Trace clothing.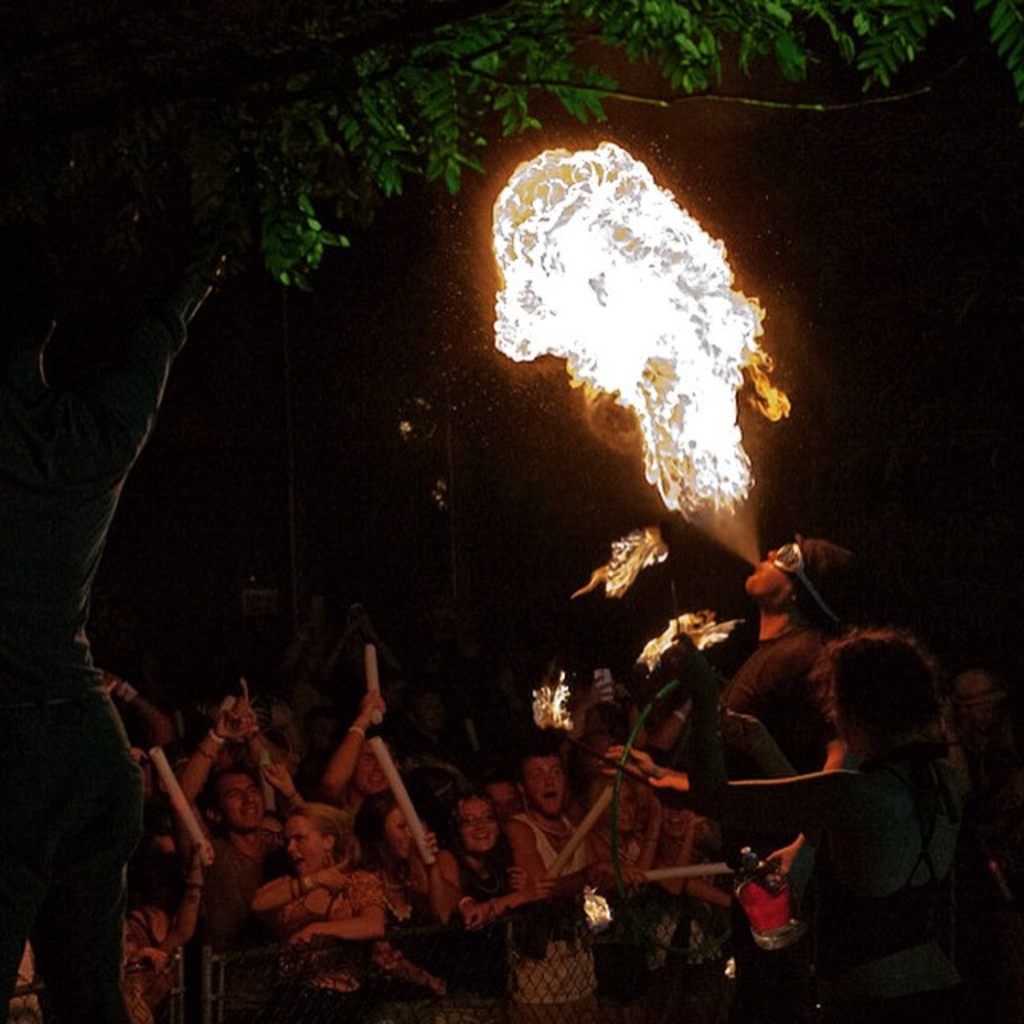
Traced to pyautogui.locateOnScreen(688, 736, 944, 1005).
